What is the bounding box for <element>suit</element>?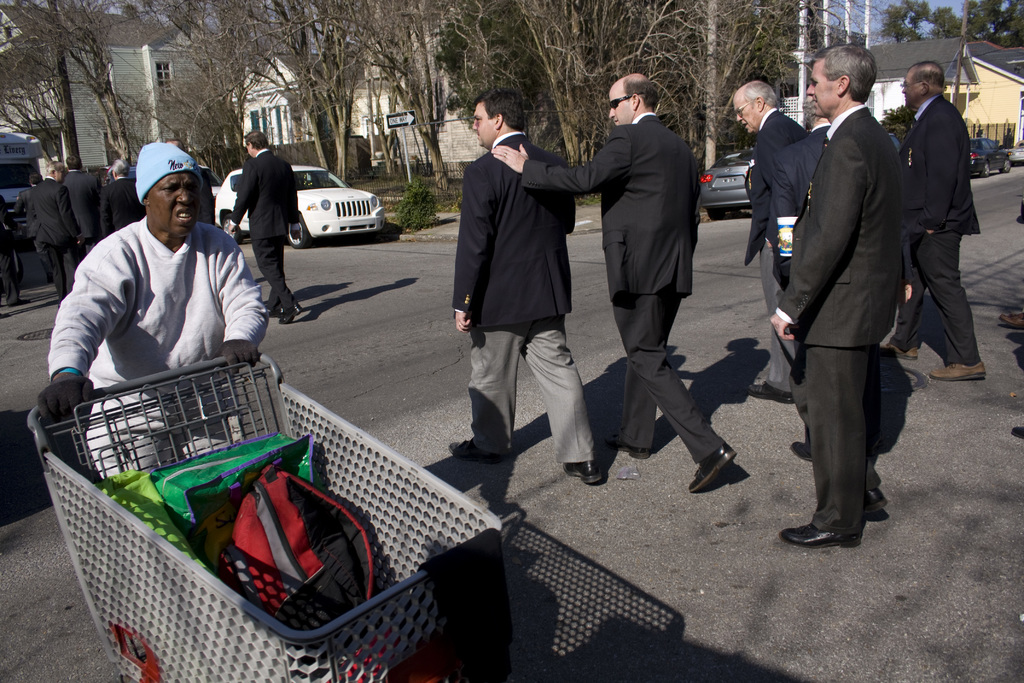
[left=898, top=96, right=983, bottom=363].
